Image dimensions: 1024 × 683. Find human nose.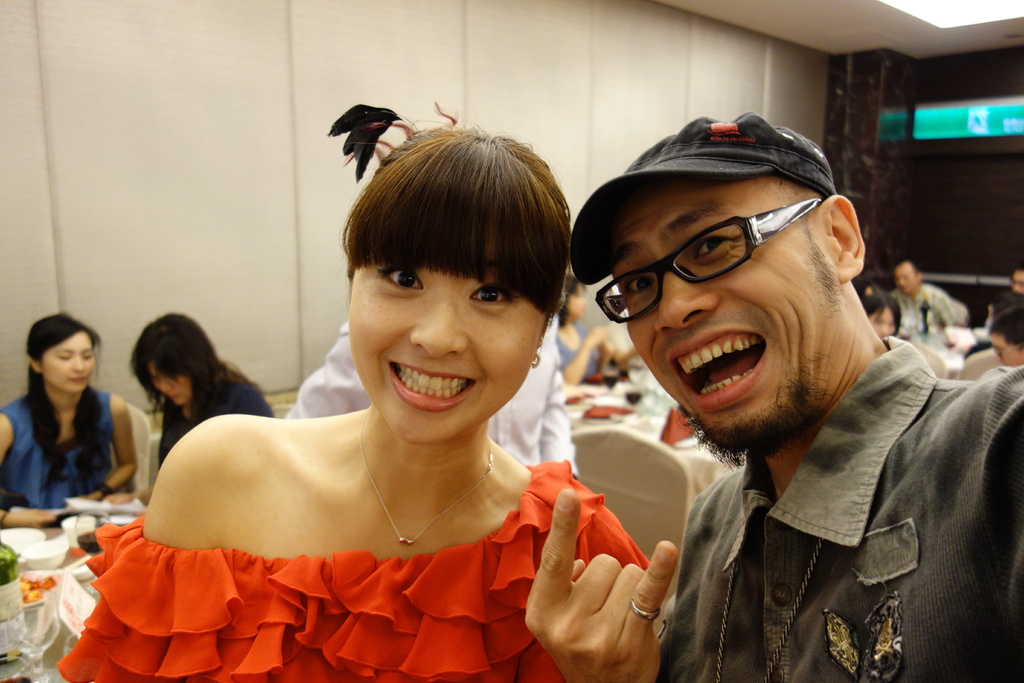
select_region(408, 293, 464, 354).
